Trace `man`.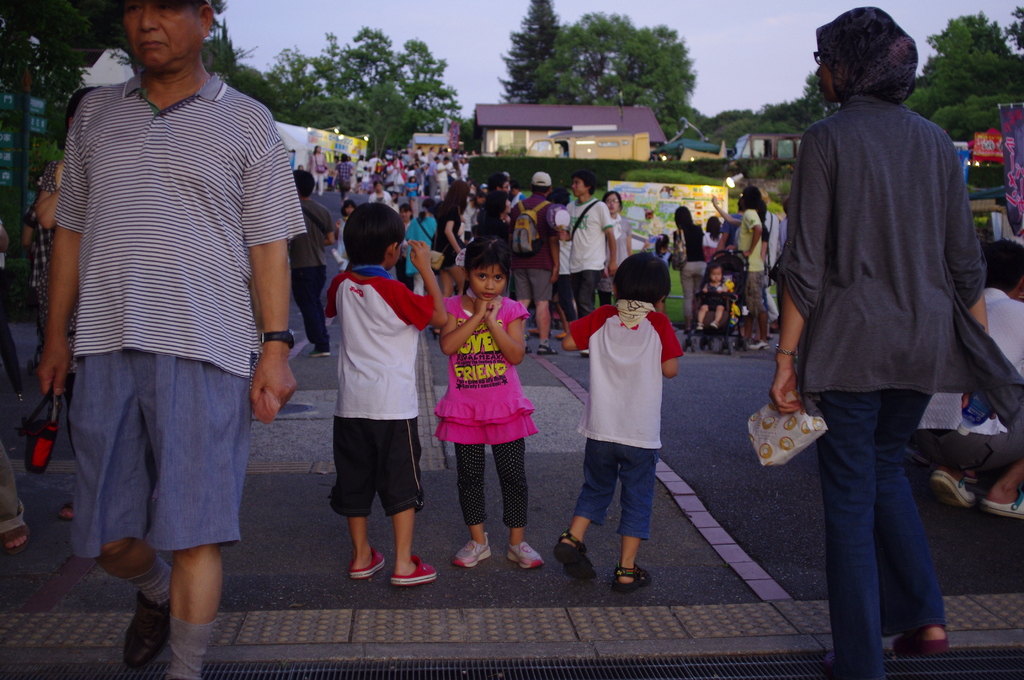
Traced to left=733, top=182, right=770, bottom=352.
